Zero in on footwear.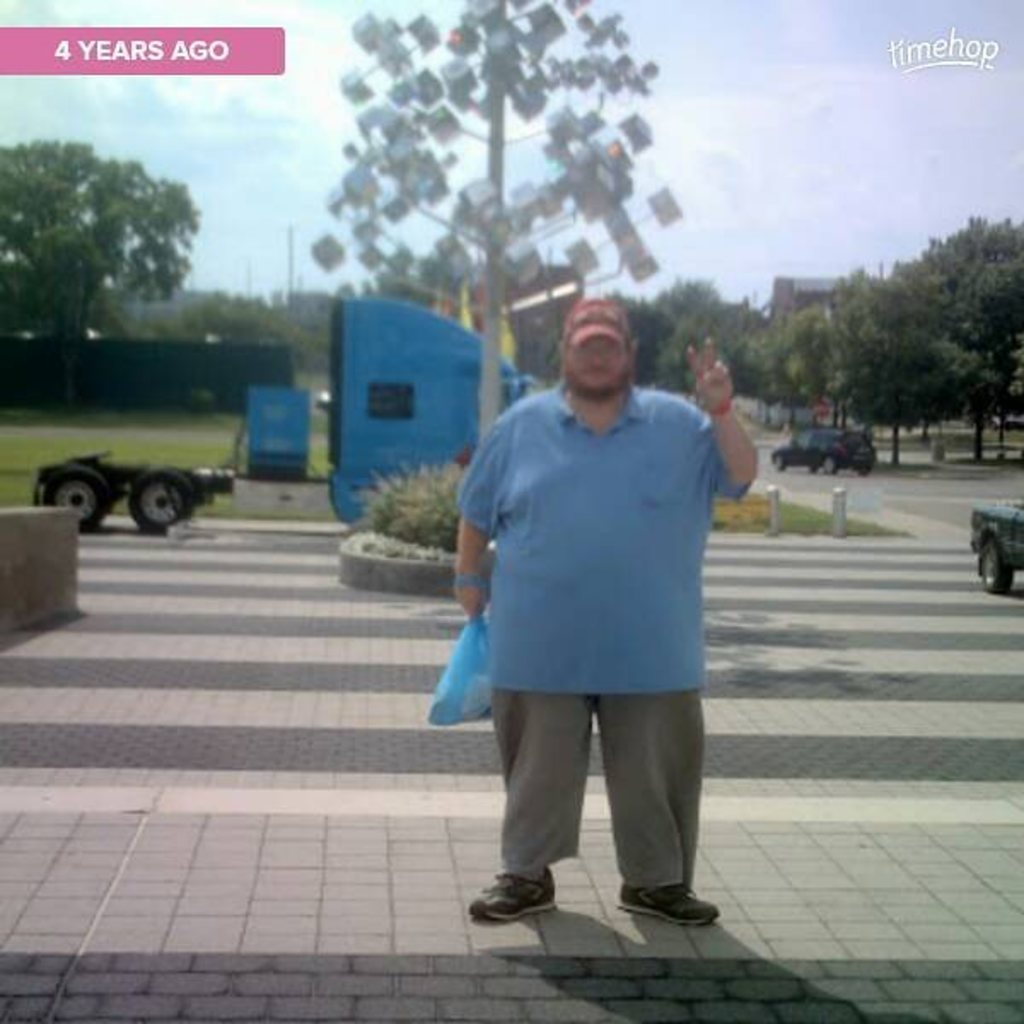
Zeroed in: 474,864,560,918.
